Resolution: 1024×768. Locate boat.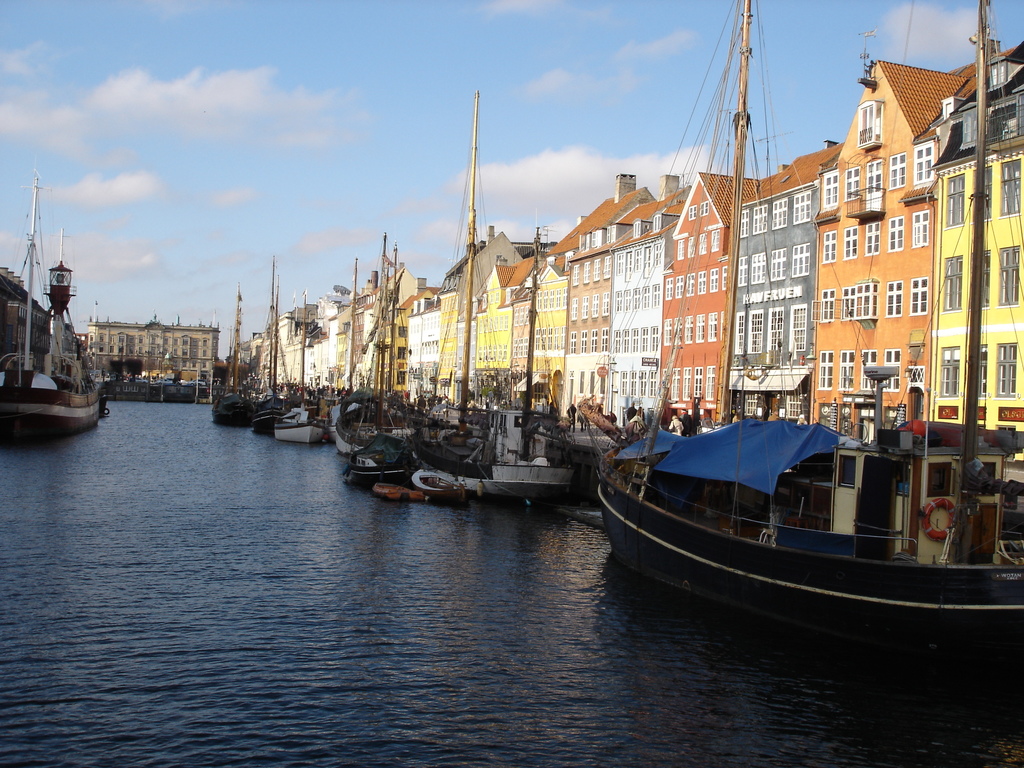
rect(0, 183, 102, 437).
